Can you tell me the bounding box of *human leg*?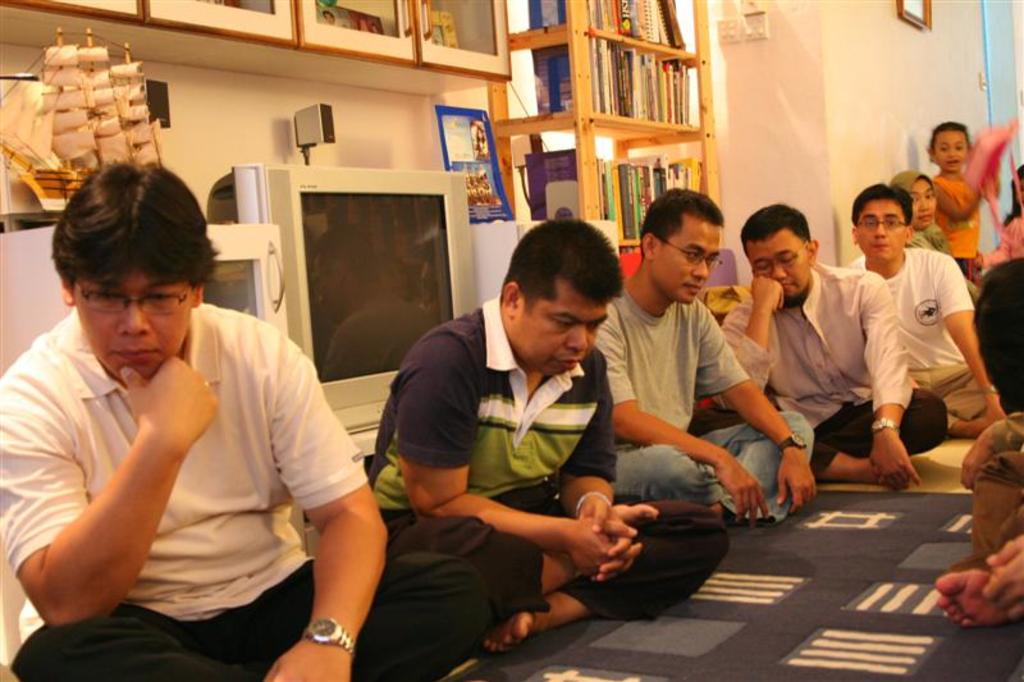
crop(845, 386, 948, 466).
